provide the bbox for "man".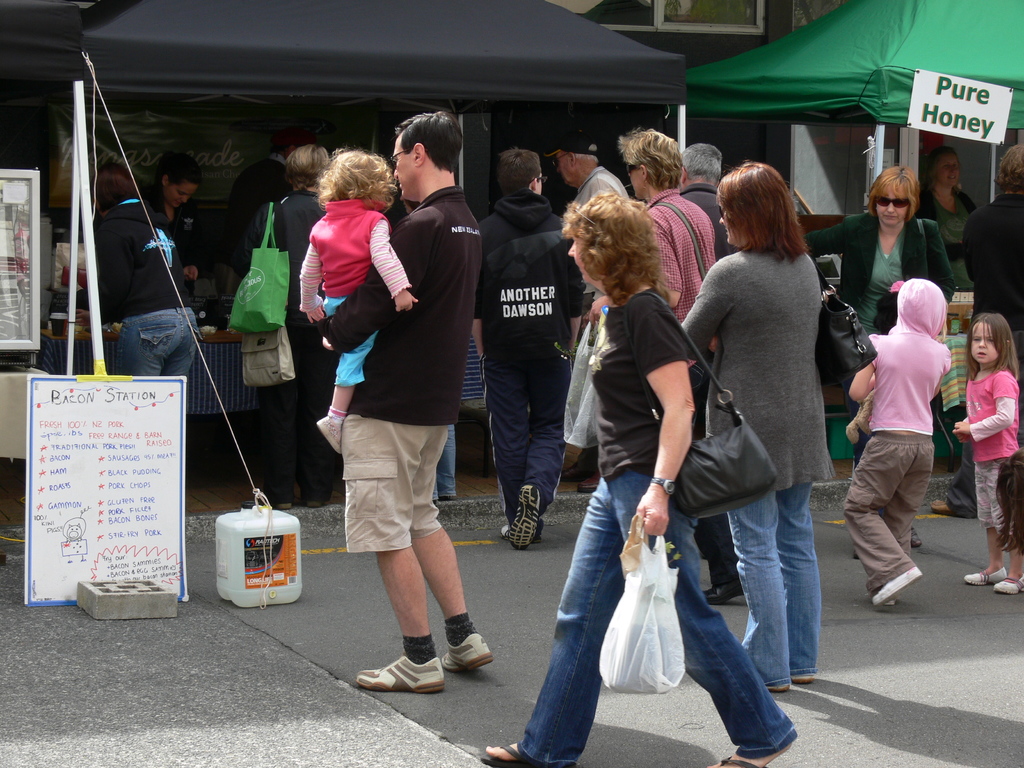
left=301, top=123, right=485, bottom=687.
